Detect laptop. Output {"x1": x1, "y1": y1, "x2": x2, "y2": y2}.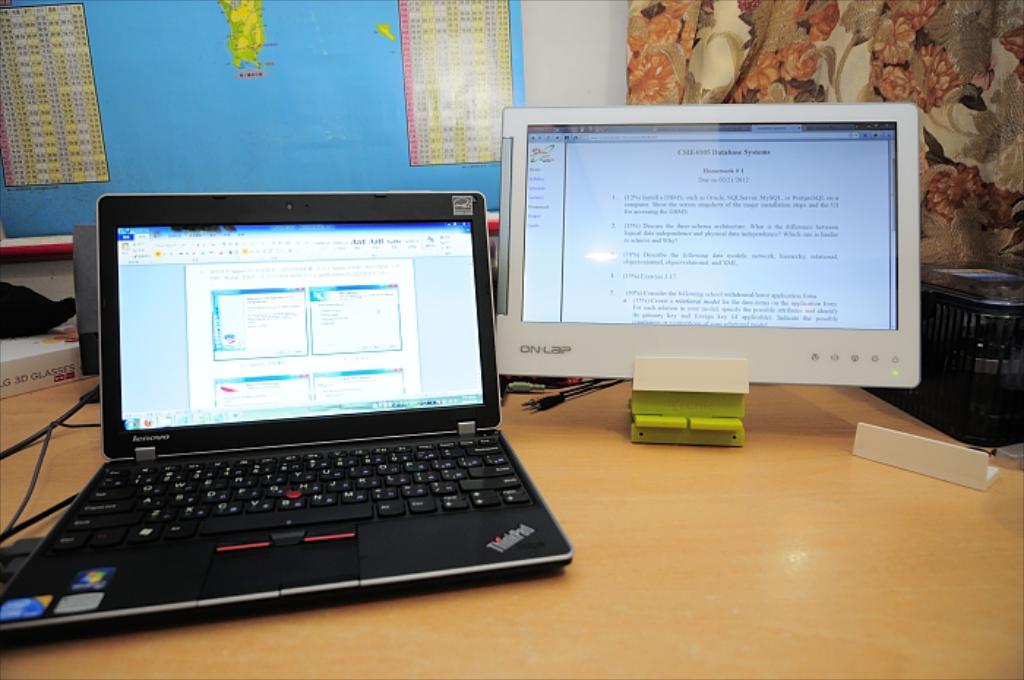
{"x1": 39, "y1": 171, "x2": 559, "y2": 636}.
